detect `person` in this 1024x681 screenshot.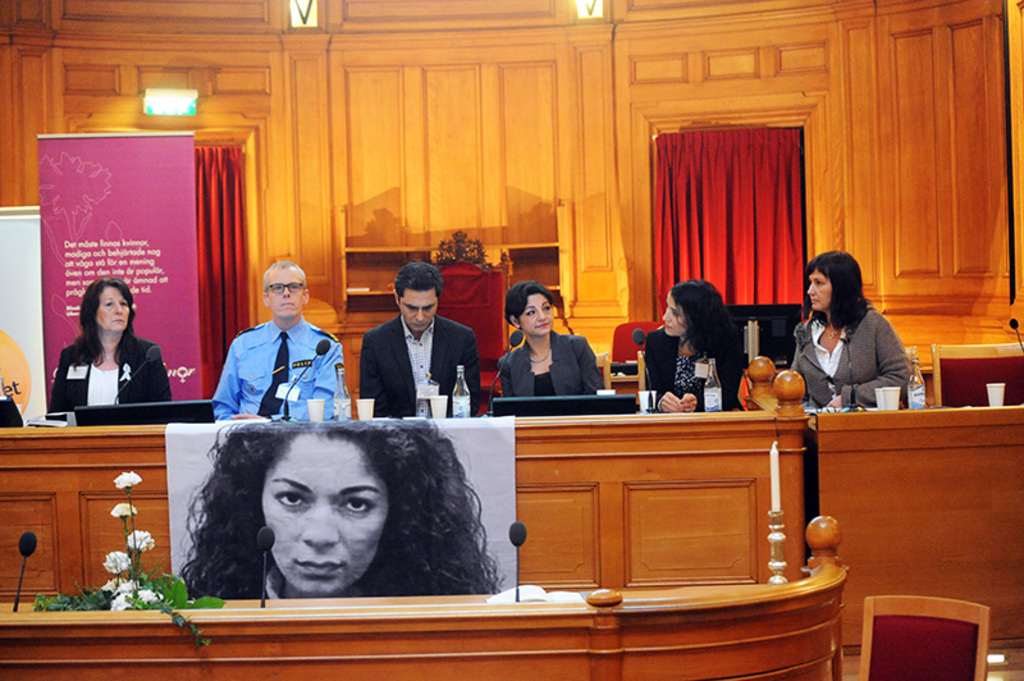
Detection: (x1=791, y1=248, x2=911, y2=403).
